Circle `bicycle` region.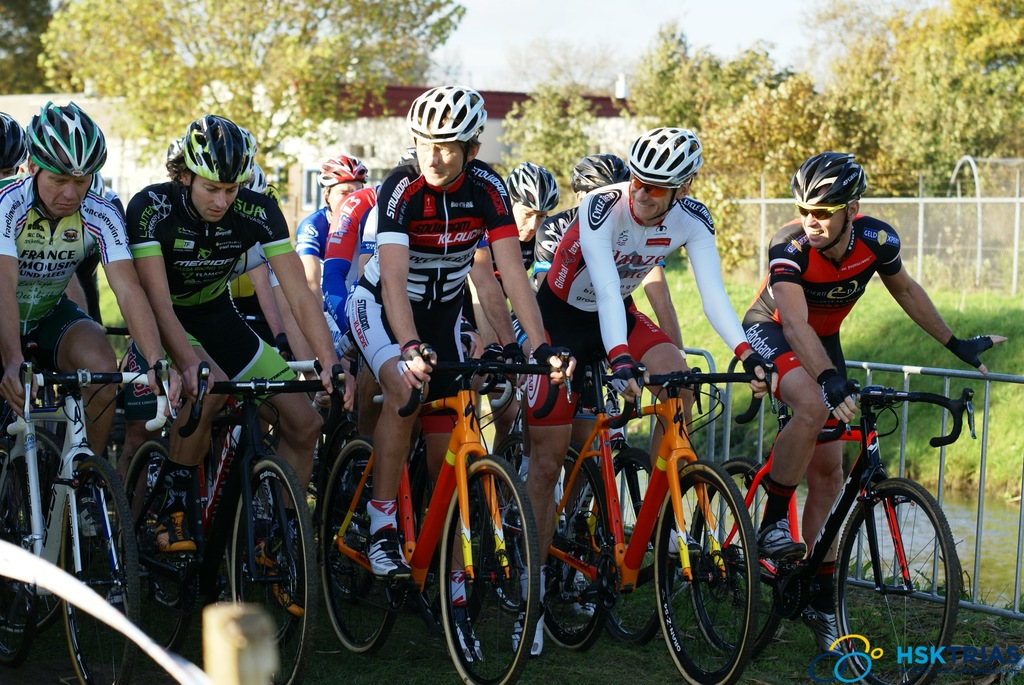
Region: [x1=477, y1=351, x2=773, y2=684].
